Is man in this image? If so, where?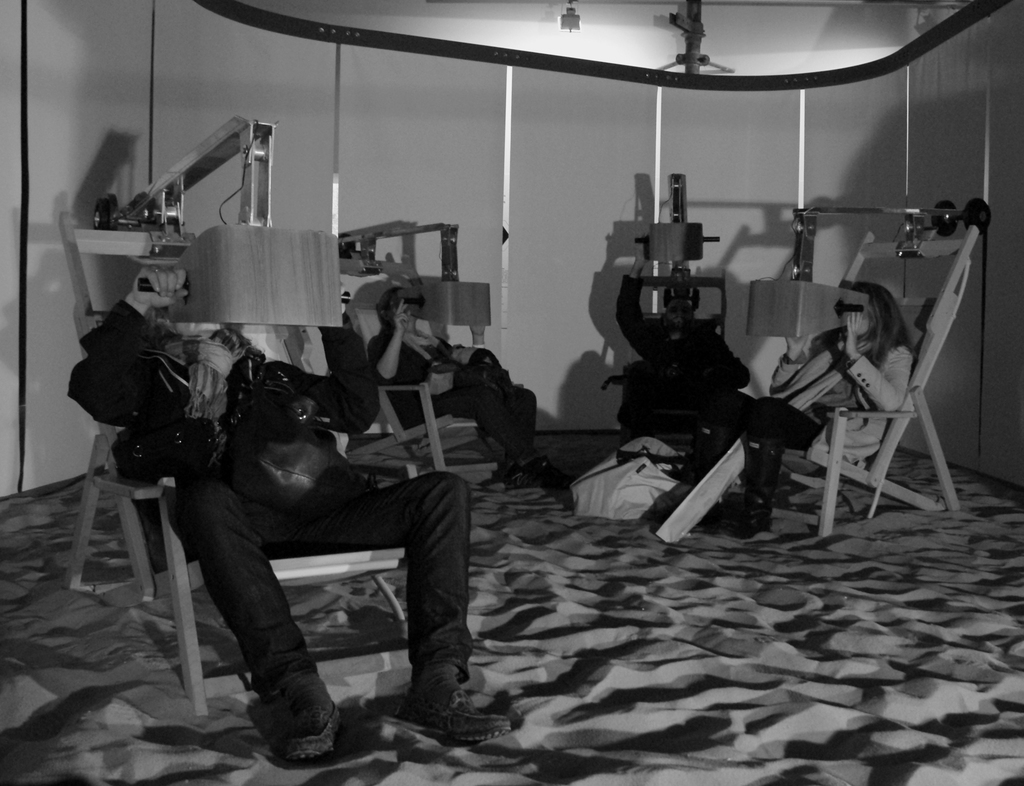
Yes, at 70/259/524/760.
